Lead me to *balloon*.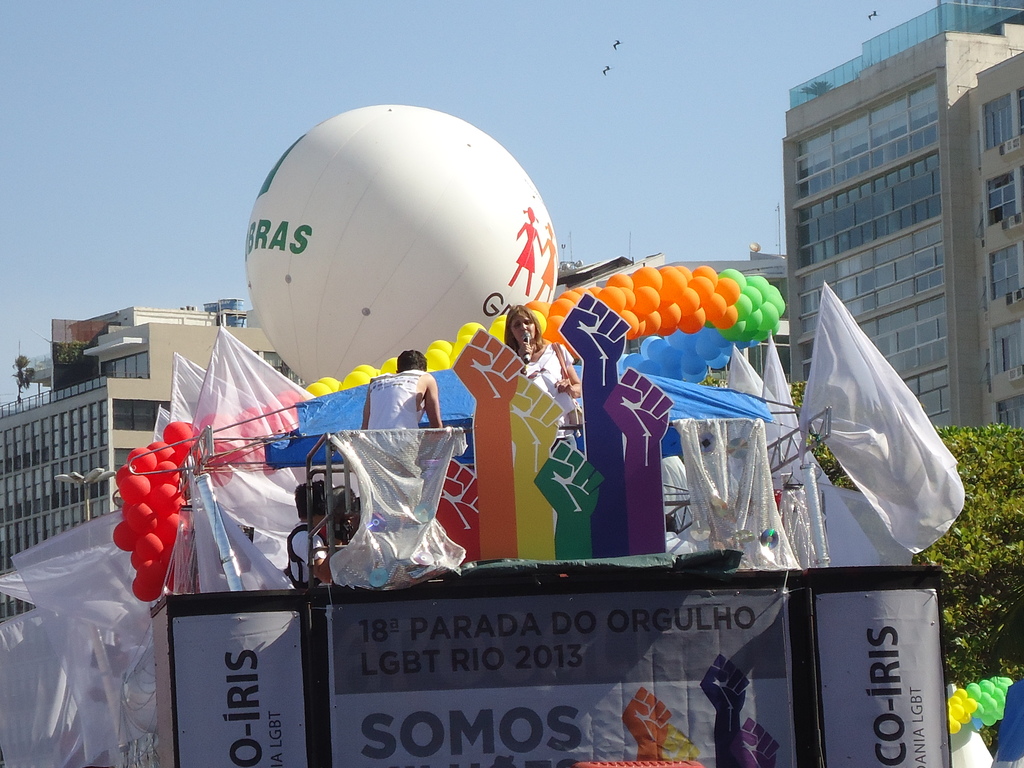
Lead to x1=374 y1=366 x2=382 y2=382.
